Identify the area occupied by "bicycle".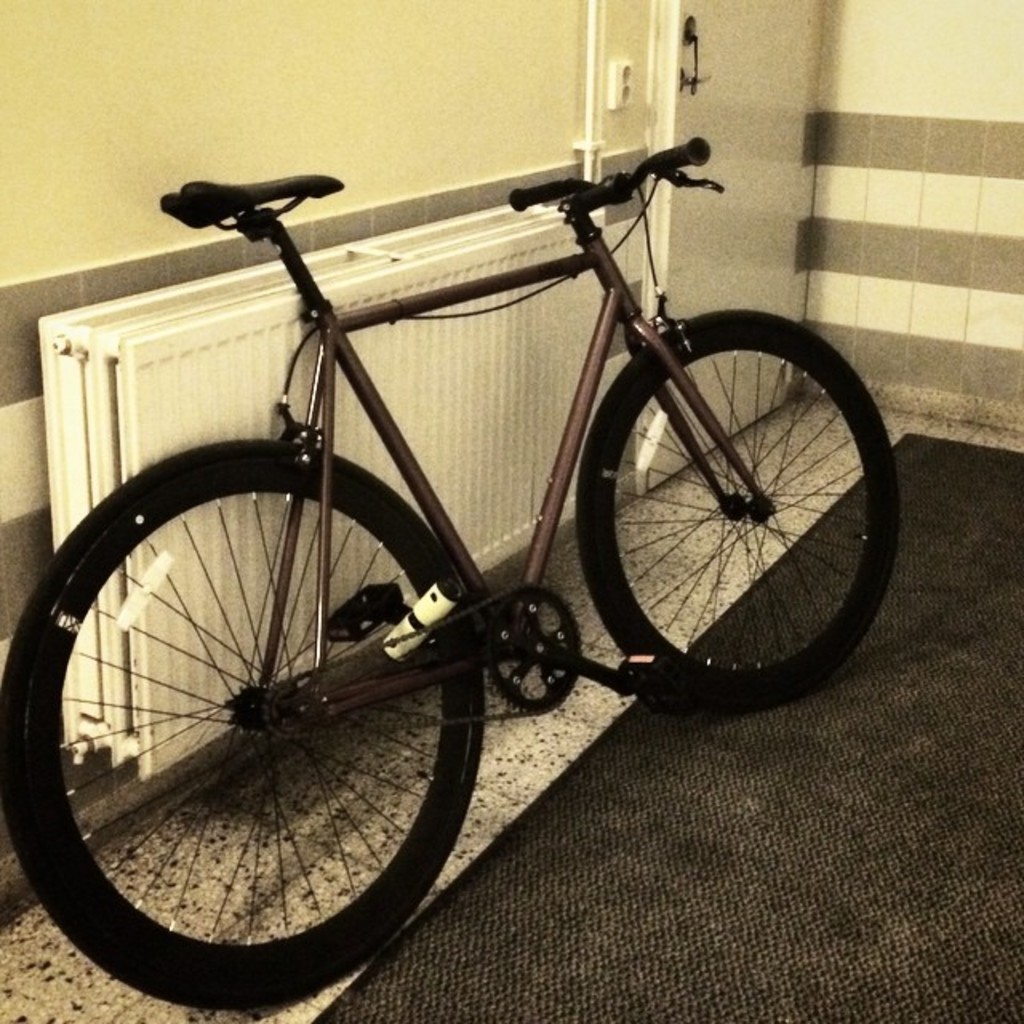
Area: x1=0, y1=101, x2=923, y2=968.
